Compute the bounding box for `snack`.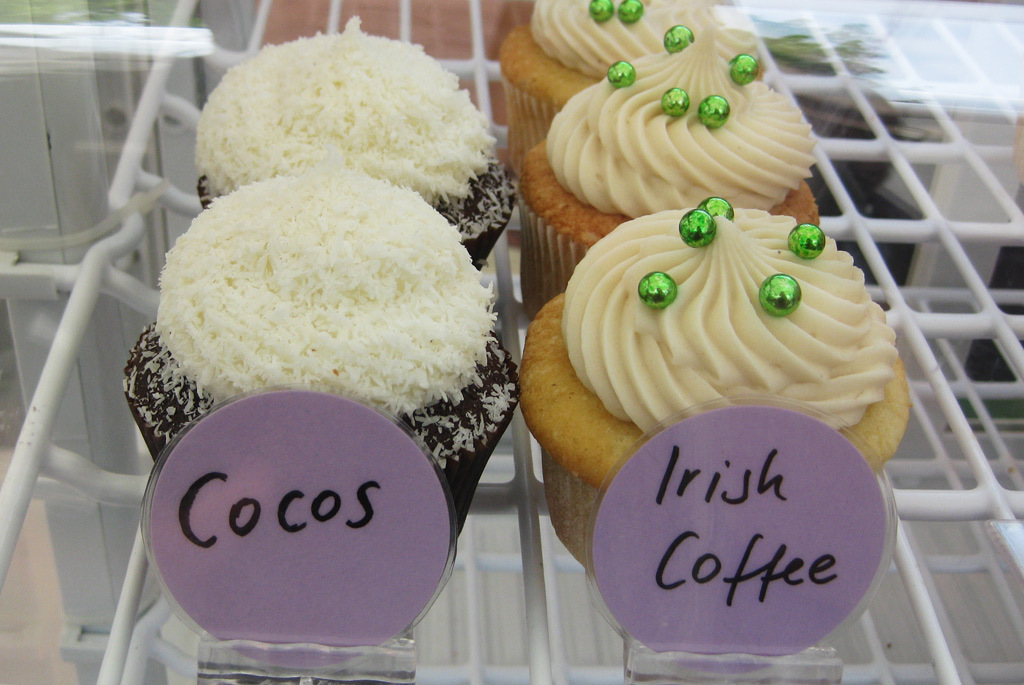
l=196, t=31, r=514, b=265.
